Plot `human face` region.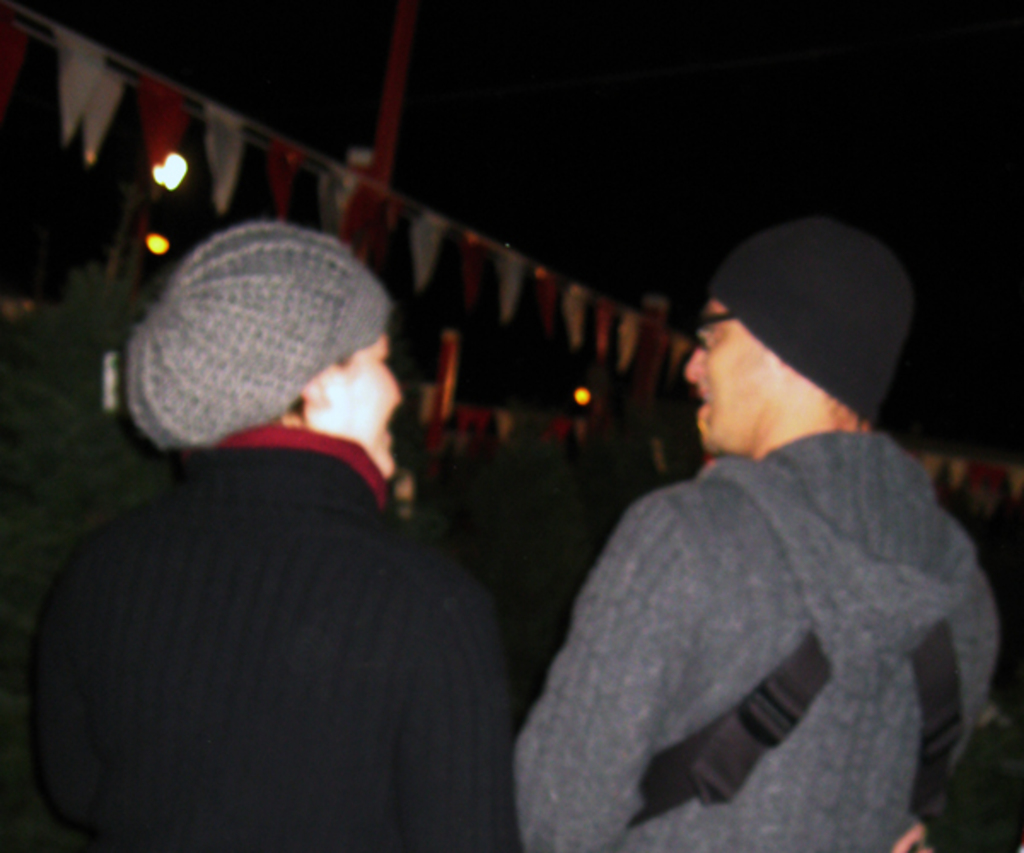
Plotted at bbox=(317, 331, 403, 478).
